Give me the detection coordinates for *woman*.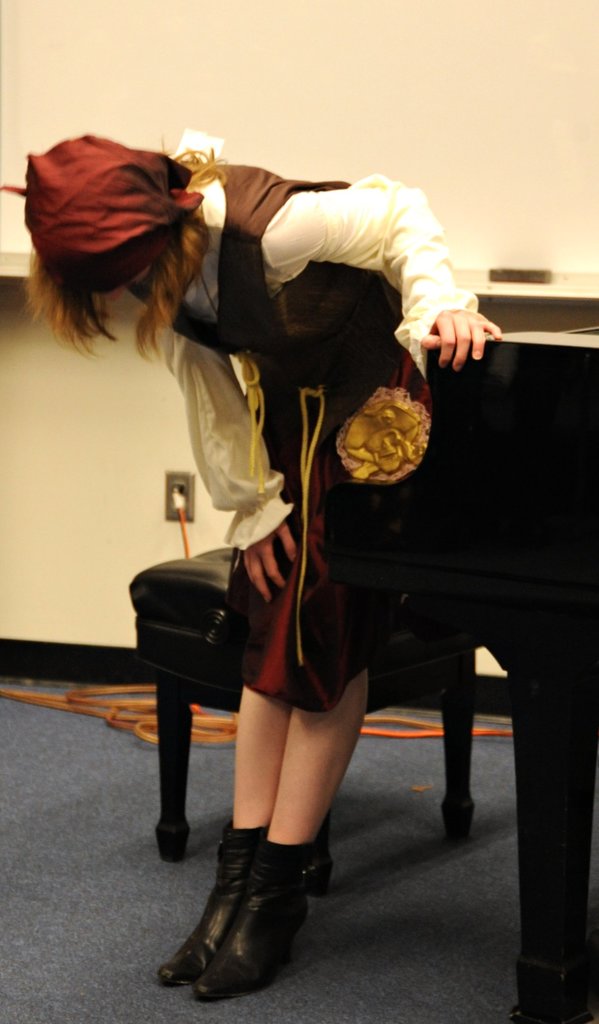
box=[25, 136, 503, 998].
